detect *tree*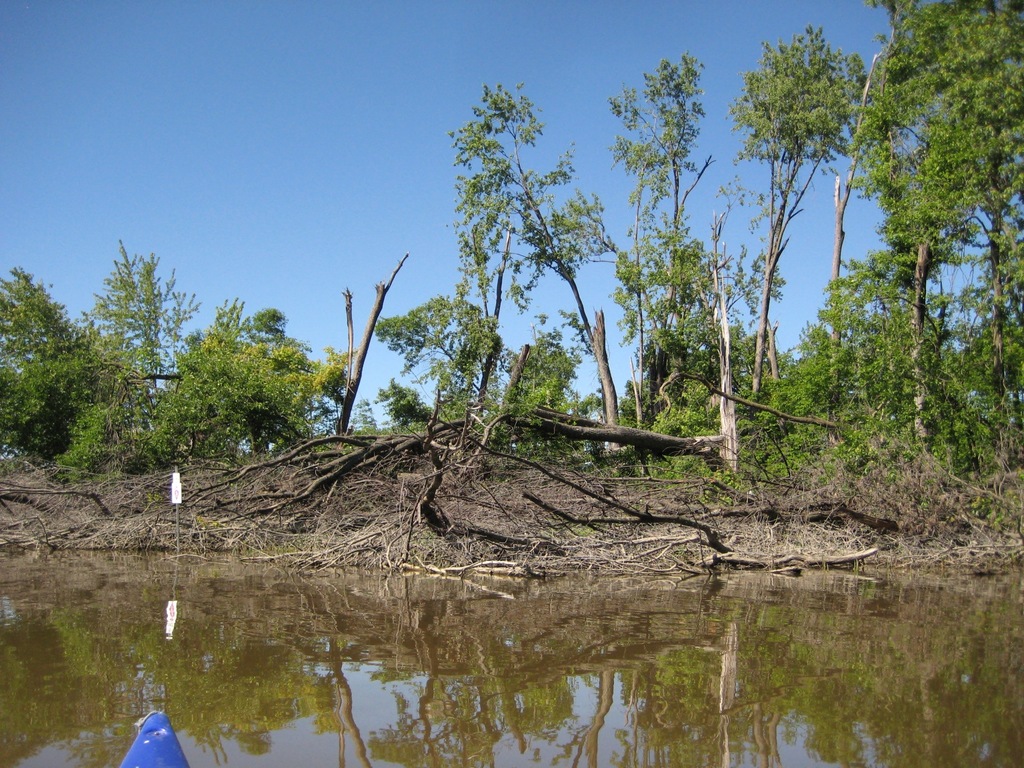
x1=793, y1=36, x2=997, y2=557
